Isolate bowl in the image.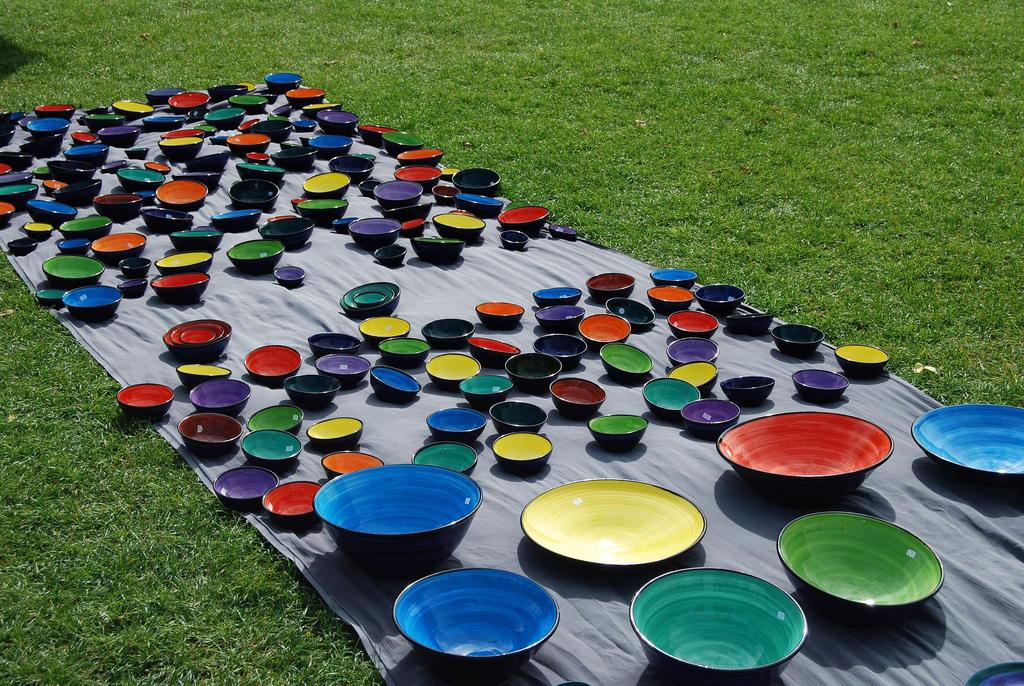
Isolated region: box(0, 164, 12, 174).
